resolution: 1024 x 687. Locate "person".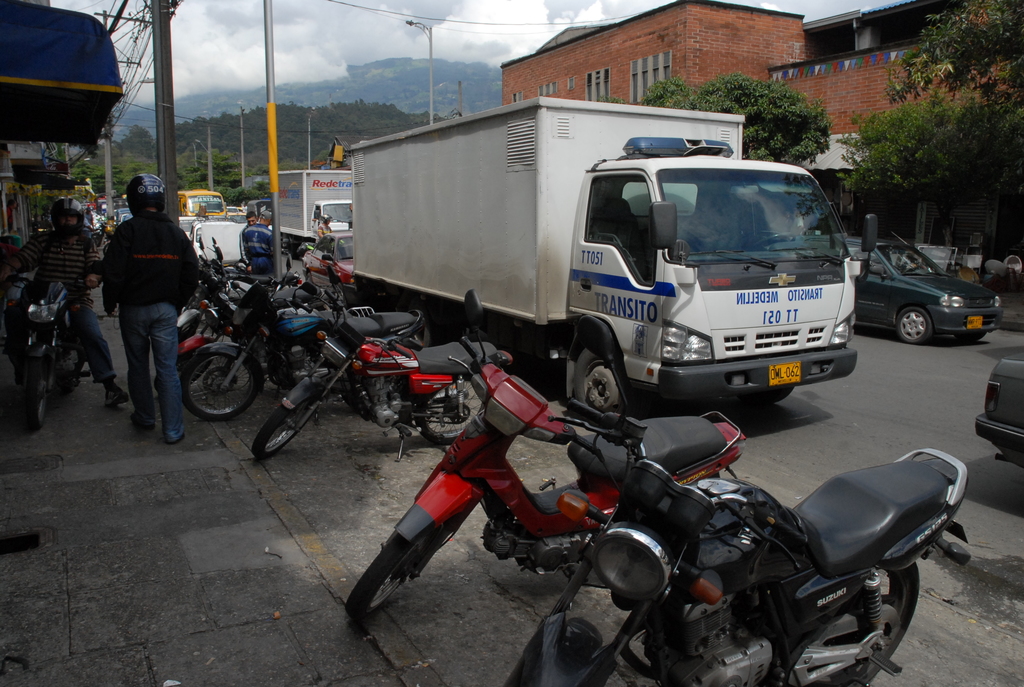
crop(194, 203, 214, 218).
